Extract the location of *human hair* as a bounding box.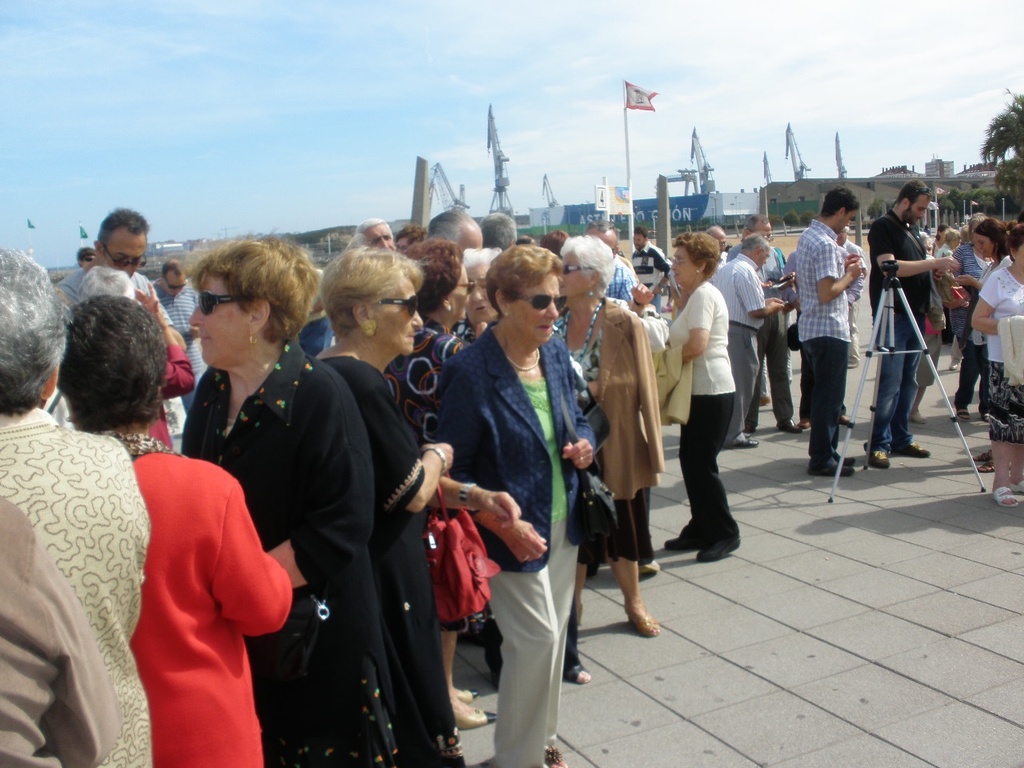
x1=632 y1=226 x2=649 y2=241.
